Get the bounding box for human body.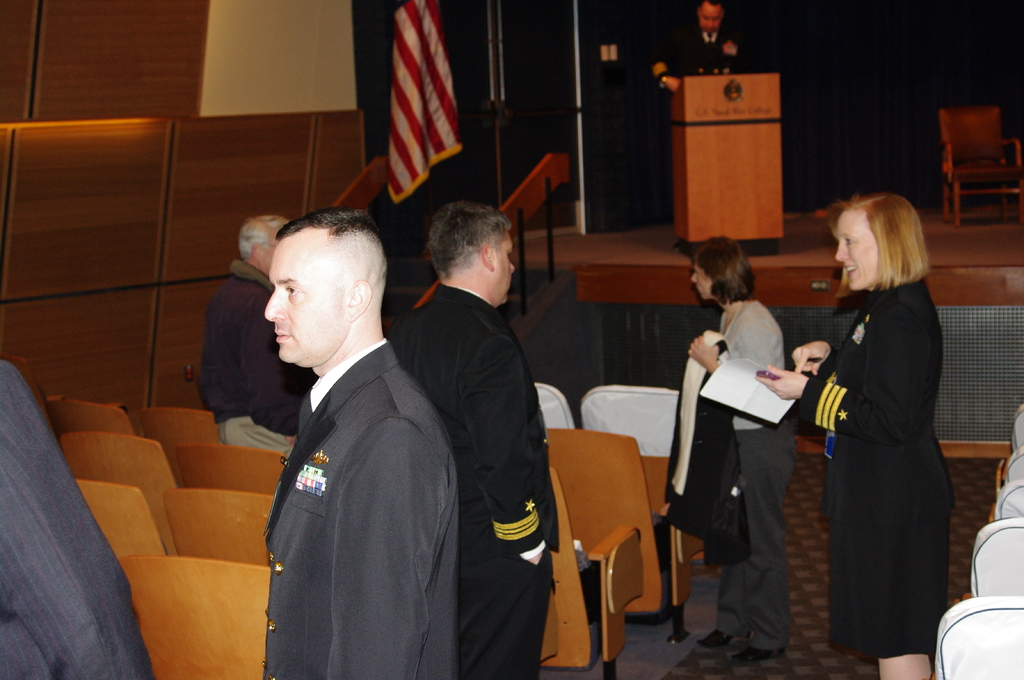
[669,229,785,679].
